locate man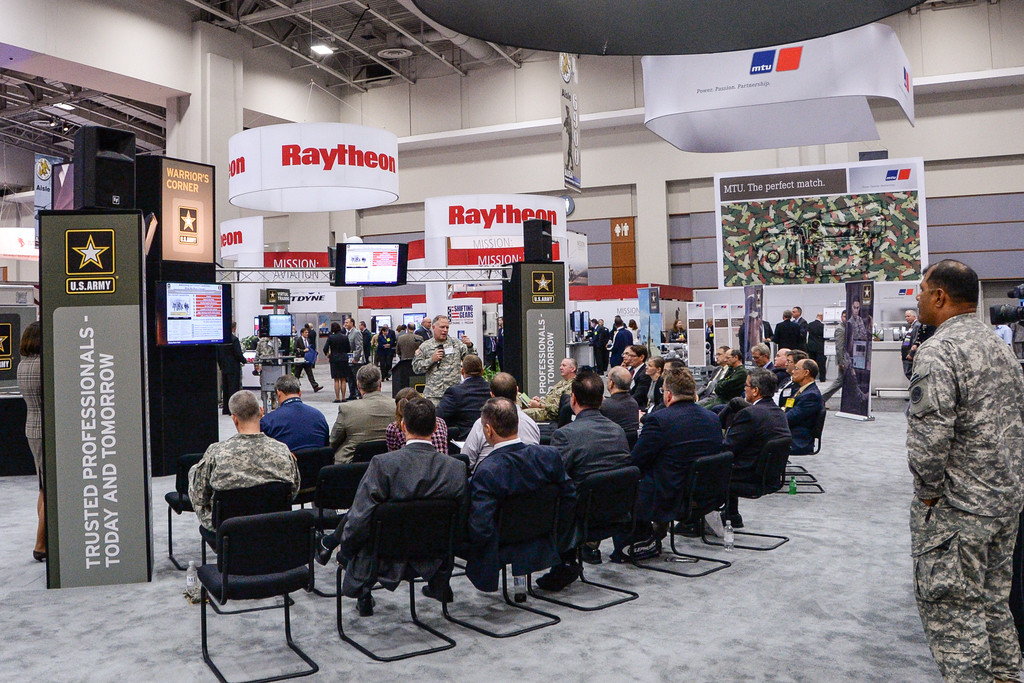
crop(699, 344, 735, 388)
